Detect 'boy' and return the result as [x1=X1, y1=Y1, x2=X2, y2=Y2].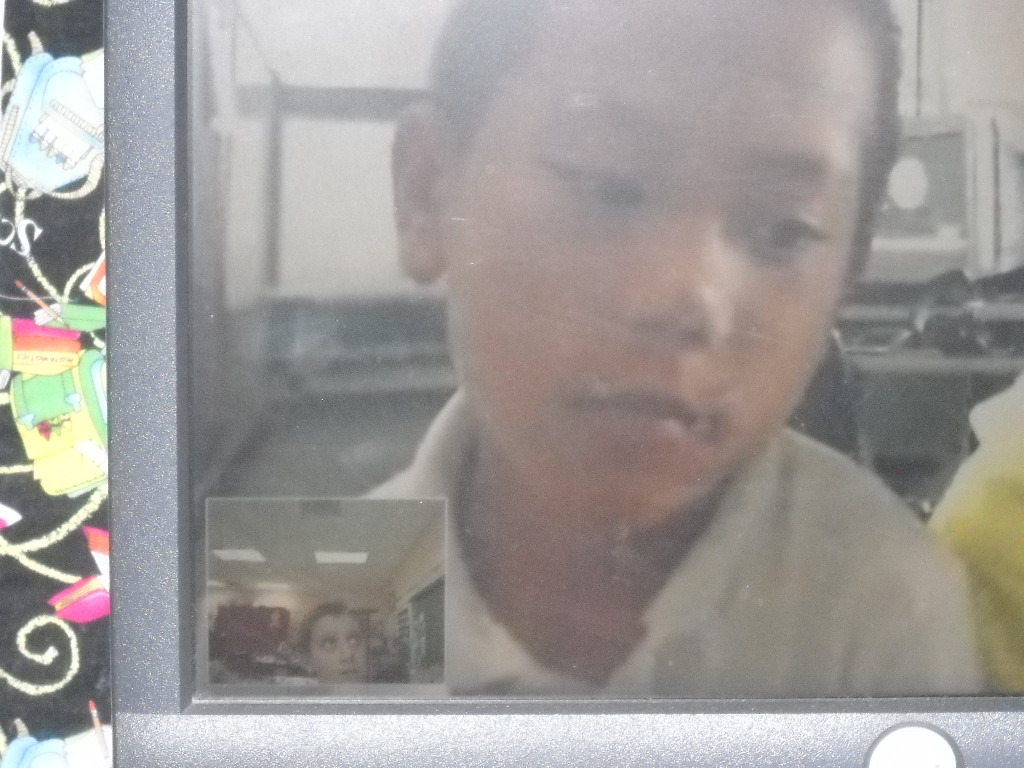
[x1=301, y1=600, x2=366, y2=685].
